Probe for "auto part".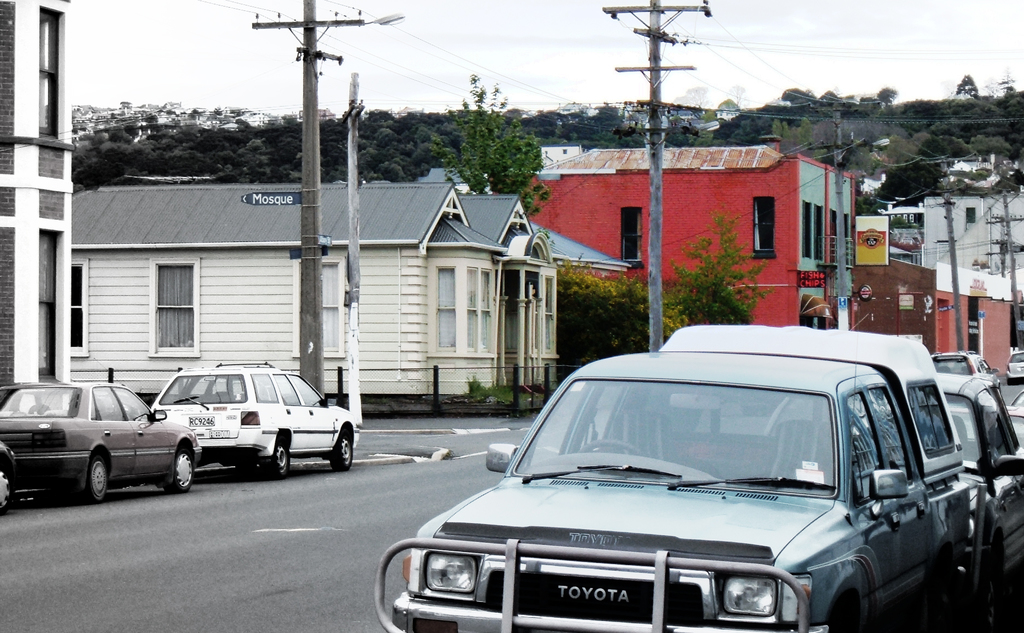
Probe result: crop(980, 458, 1023, 478).
